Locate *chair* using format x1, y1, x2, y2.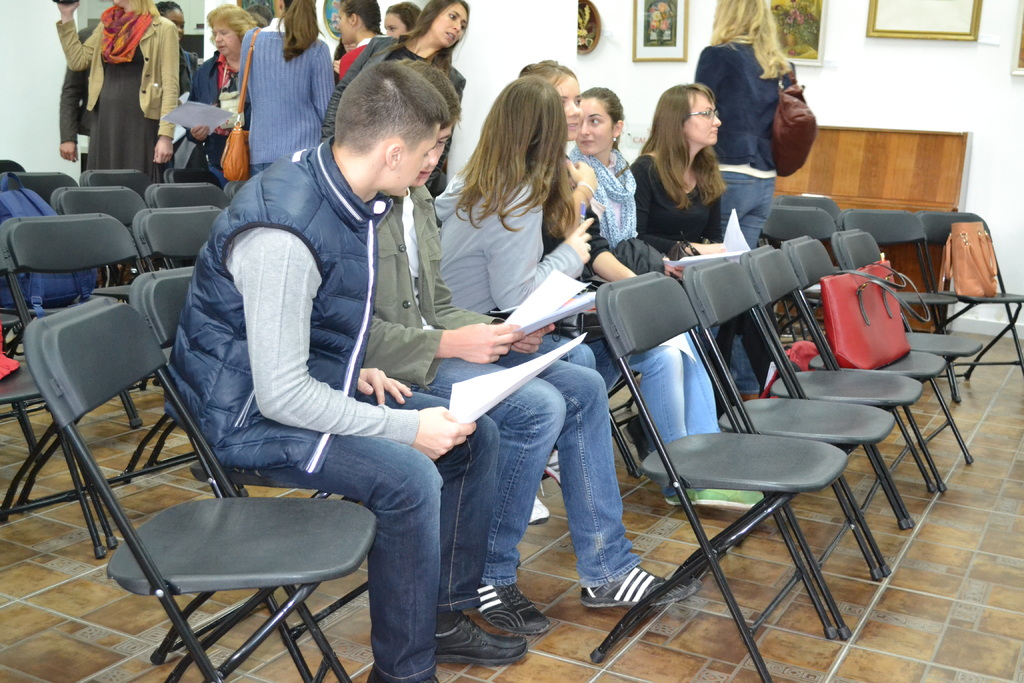
682, 252, 896, 645.
